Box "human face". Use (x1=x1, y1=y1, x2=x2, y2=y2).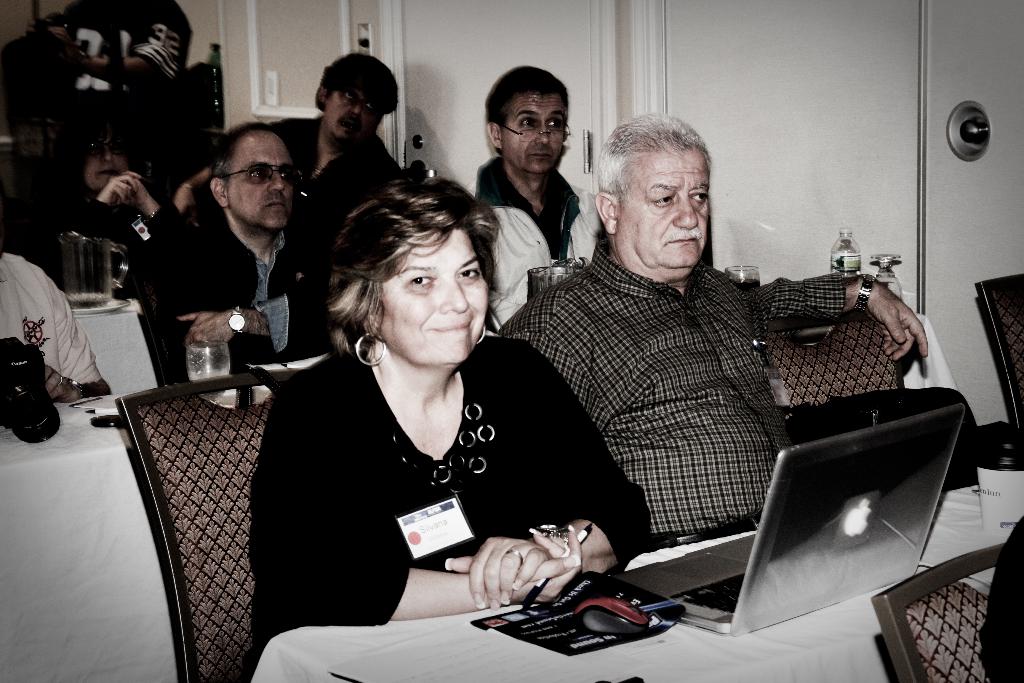
(x1=500, y1=92, x2=566, y2=174).
